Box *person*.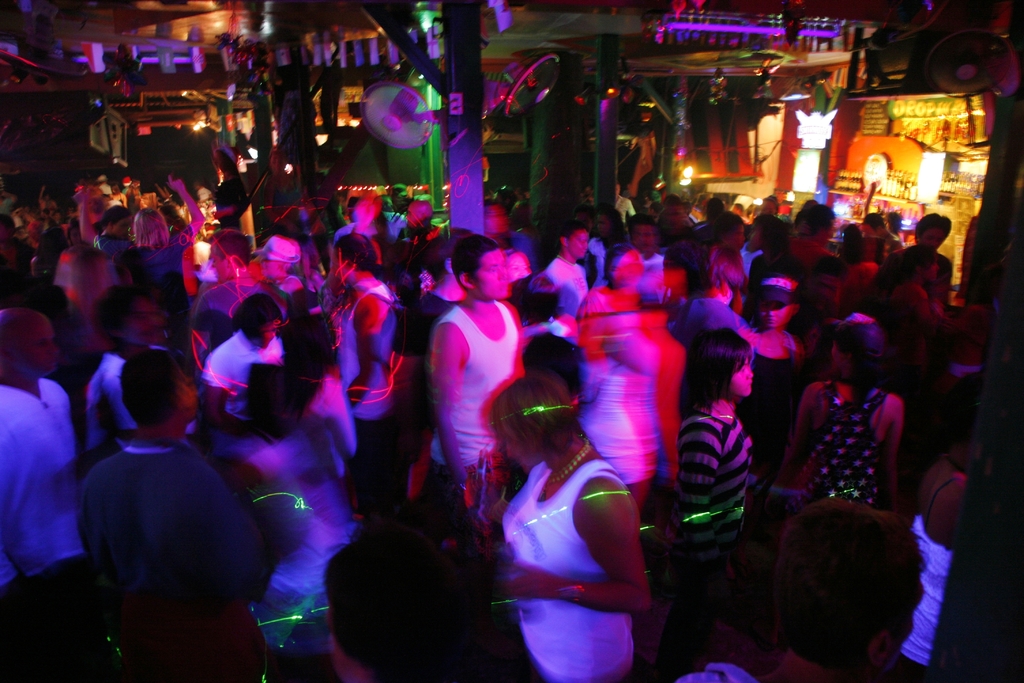
bbox=[71, 274, 201, 458].
